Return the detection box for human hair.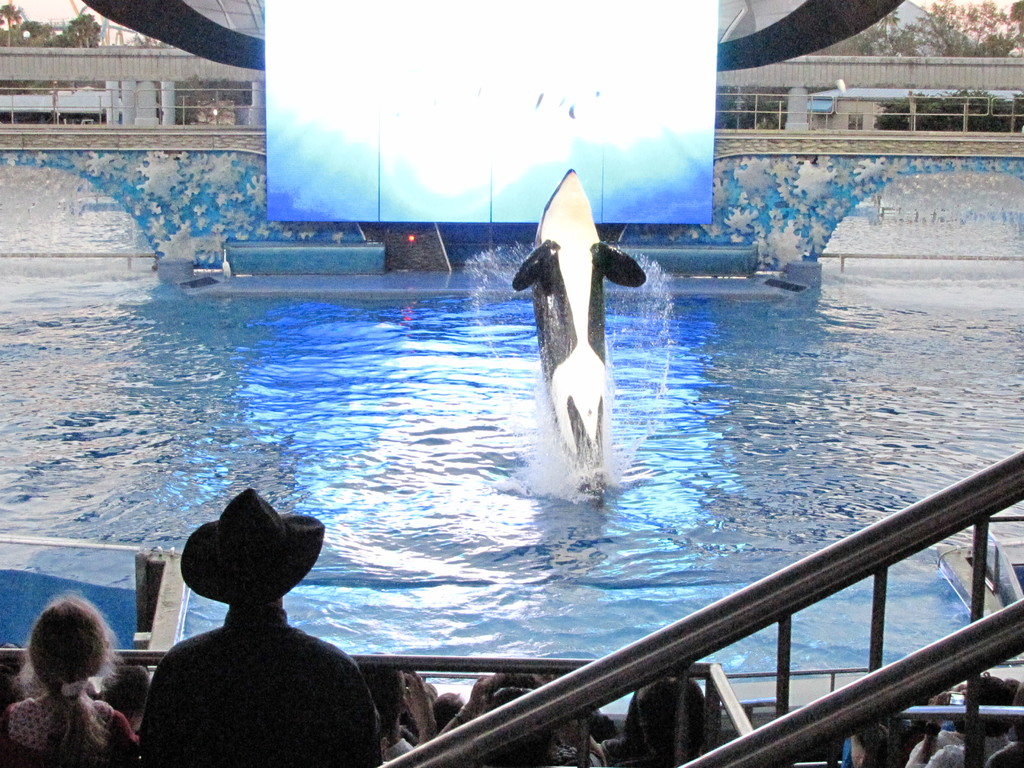
pyautogui.locateOnScreen(620, 678, 706, 765).
